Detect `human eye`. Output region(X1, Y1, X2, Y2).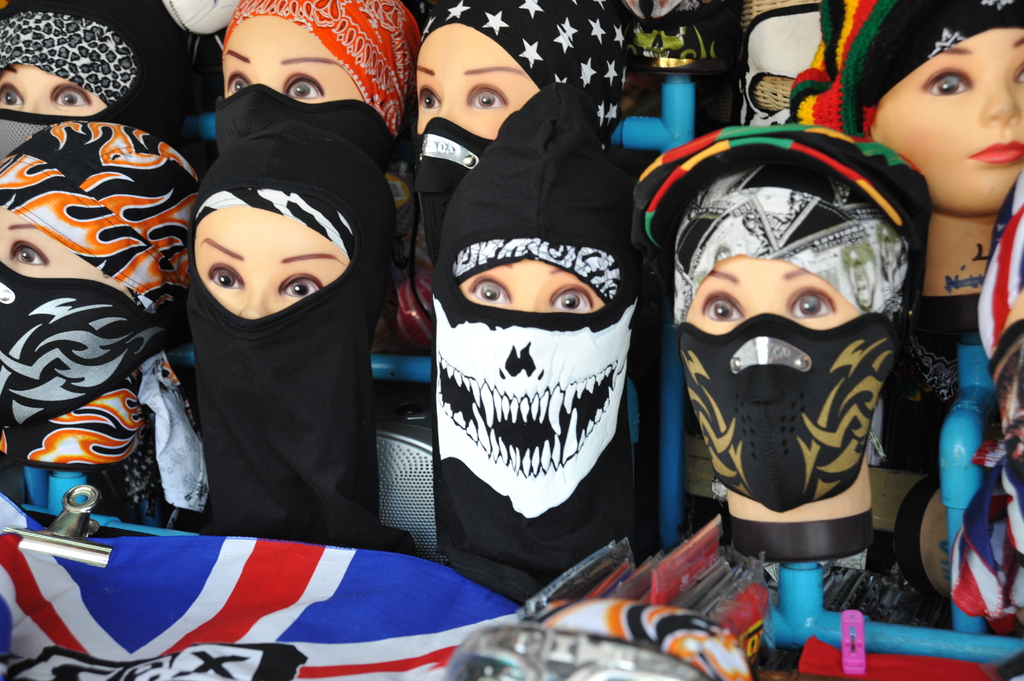
region(4, 235, 54, 269).
